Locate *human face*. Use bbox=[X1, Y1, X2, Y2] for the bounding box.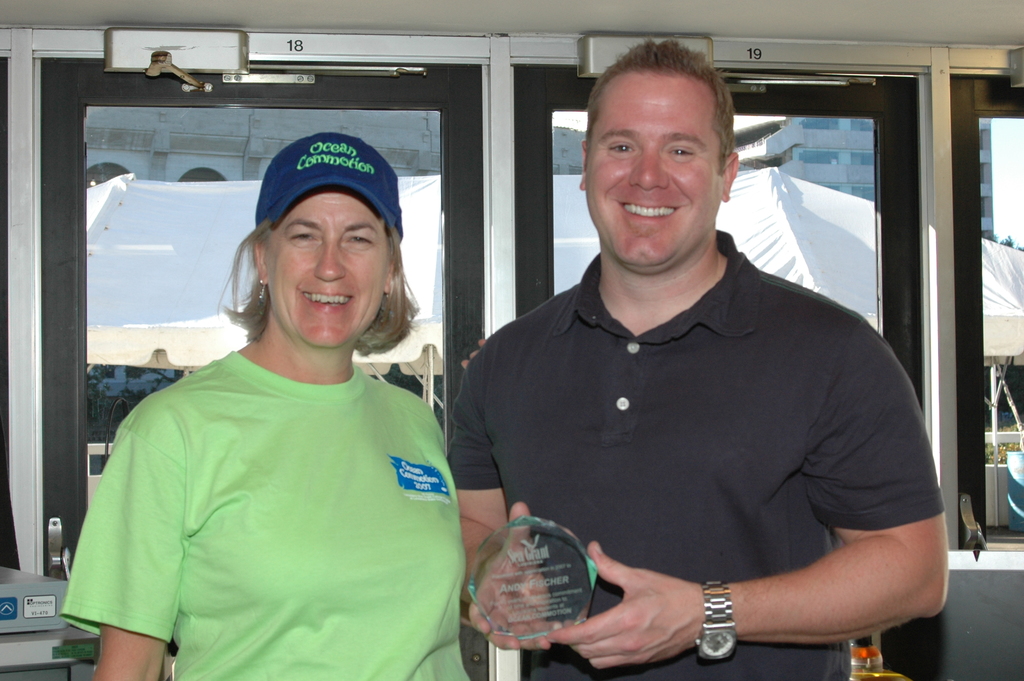
bbox=[266, 185, 390, 351].
